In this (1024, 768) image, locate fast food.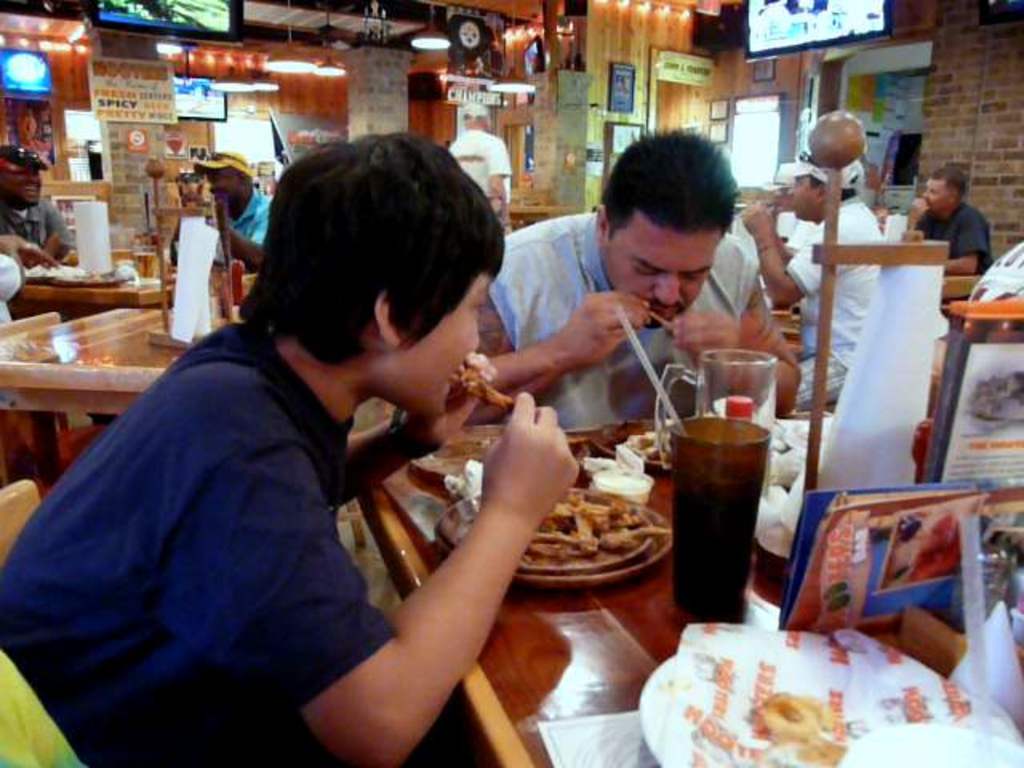
Bounding box: 766:699:821:744.
